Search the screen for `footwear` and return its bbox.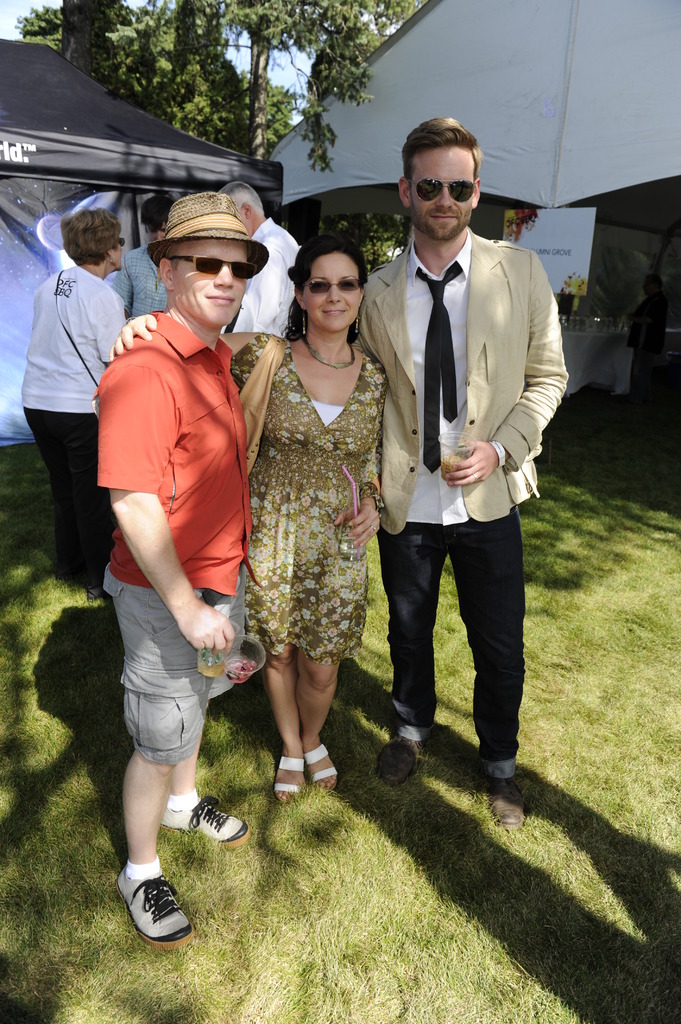
Found: <box>374,732,421,788</box>.
